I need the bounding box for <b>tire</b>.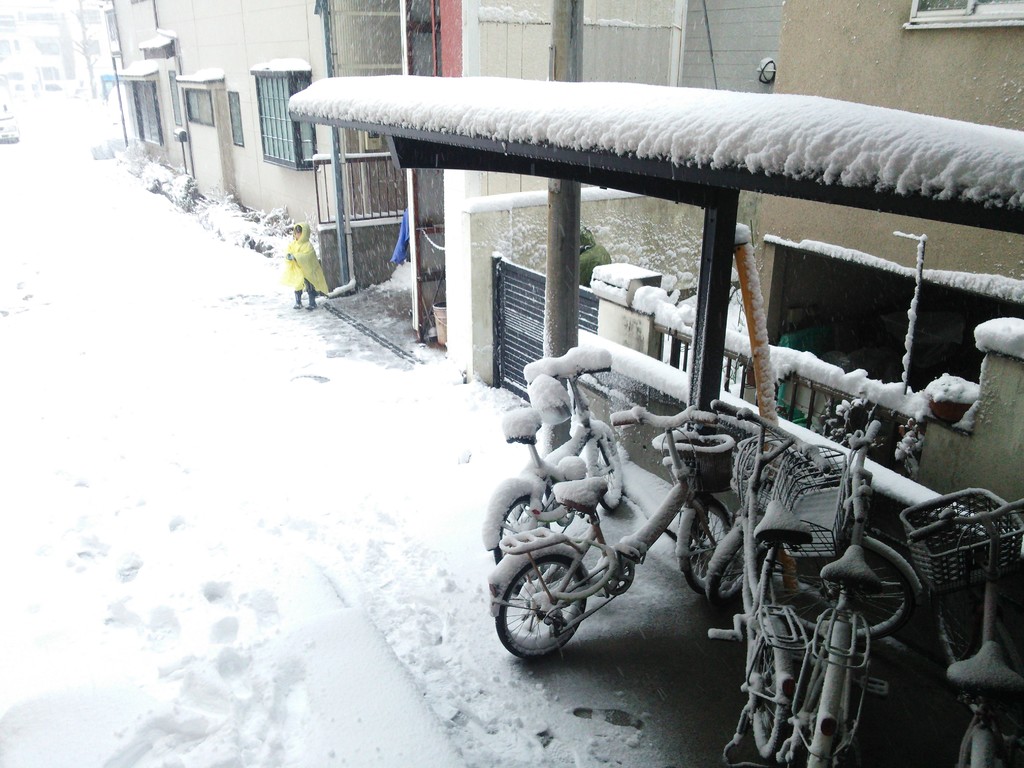
Here it is: l=745, t=617, r=797, b=758.
